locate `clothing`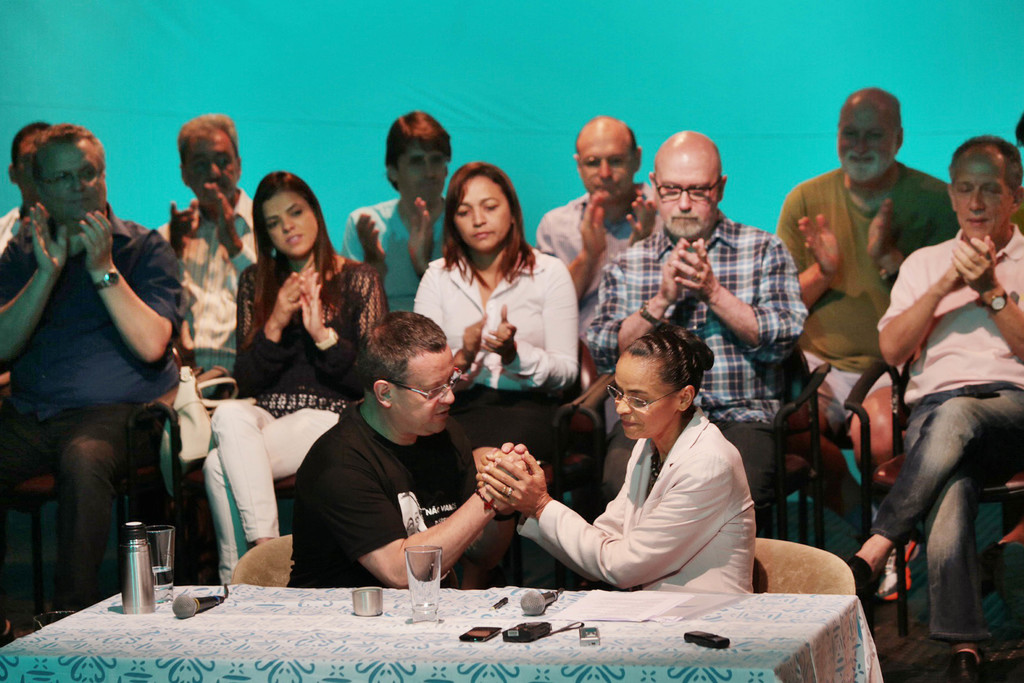
bbox=(529, 188, 663, 385)
